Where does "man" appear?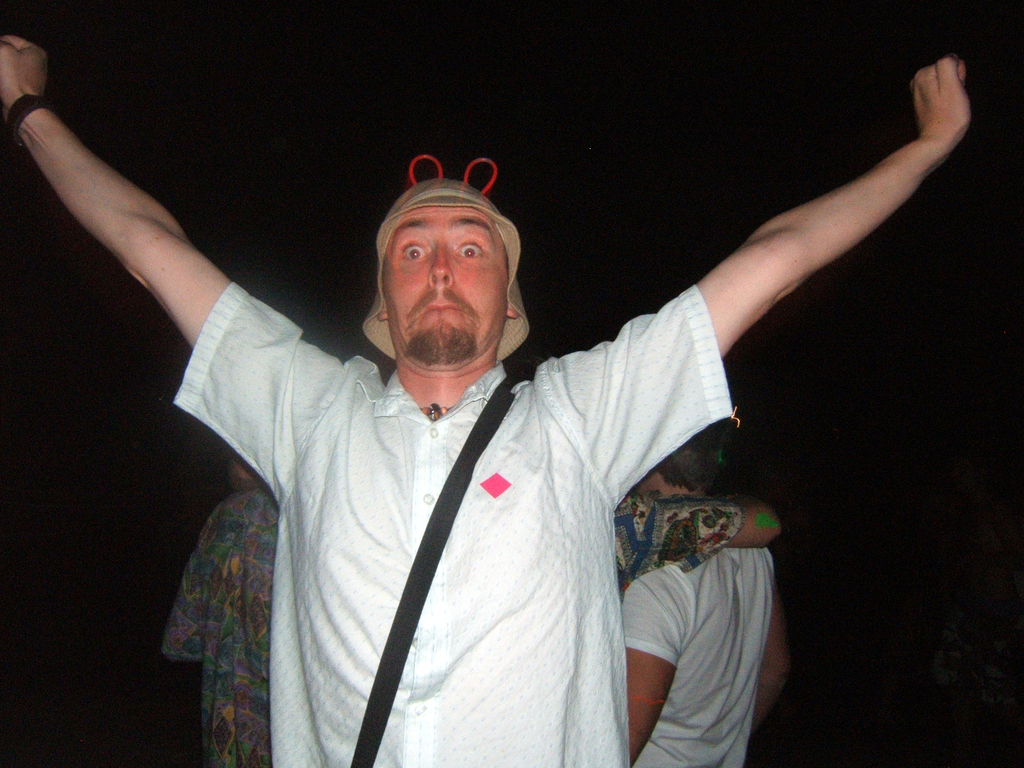
Appears at 625:440:792:767.
